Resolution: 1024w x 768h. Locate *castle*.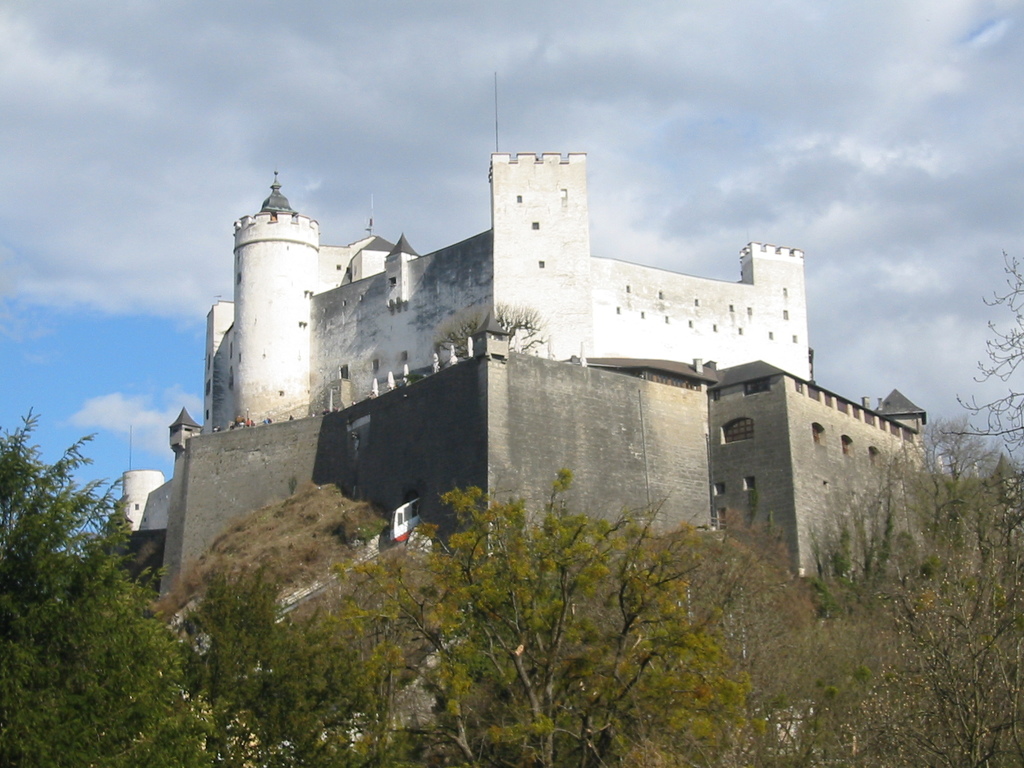
<box>109,69,929,583</box>.
